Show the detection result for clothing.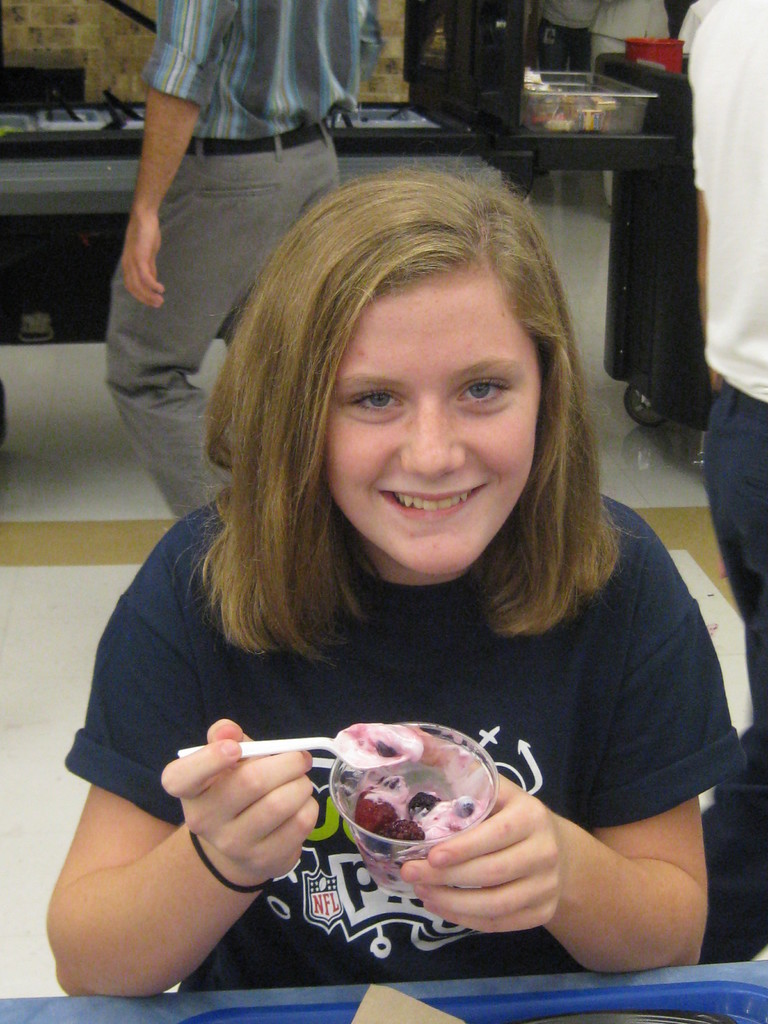
104 0 381 526.
